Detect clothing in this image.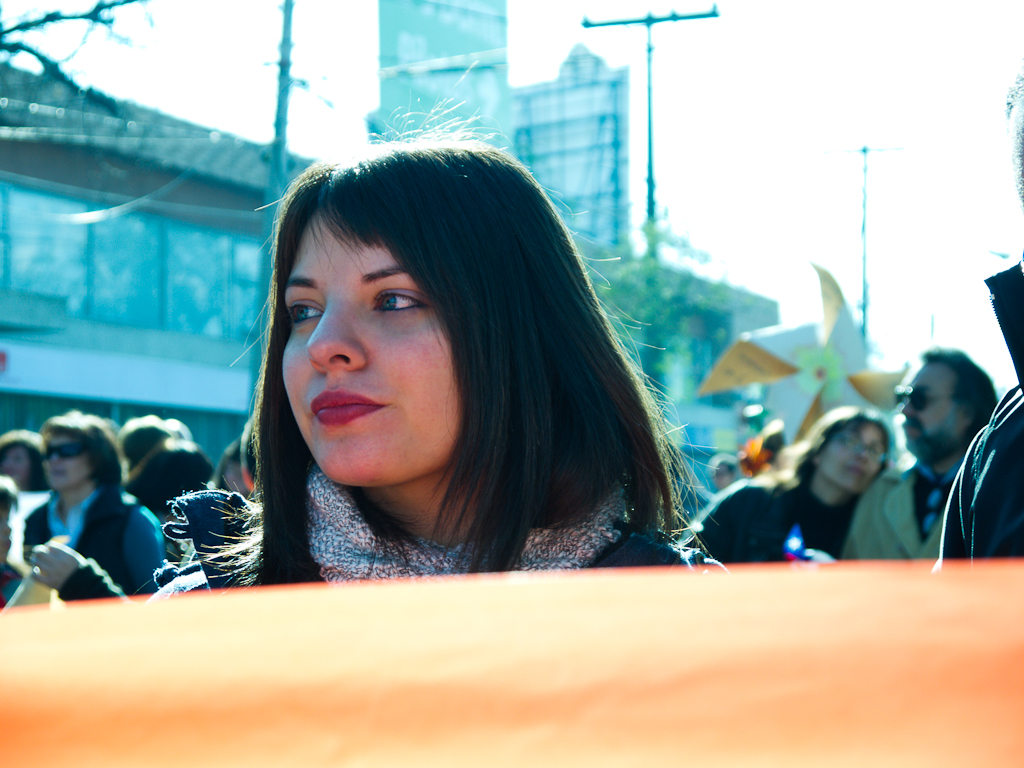
Detection: bbox=(676, 468, 862, 564).
